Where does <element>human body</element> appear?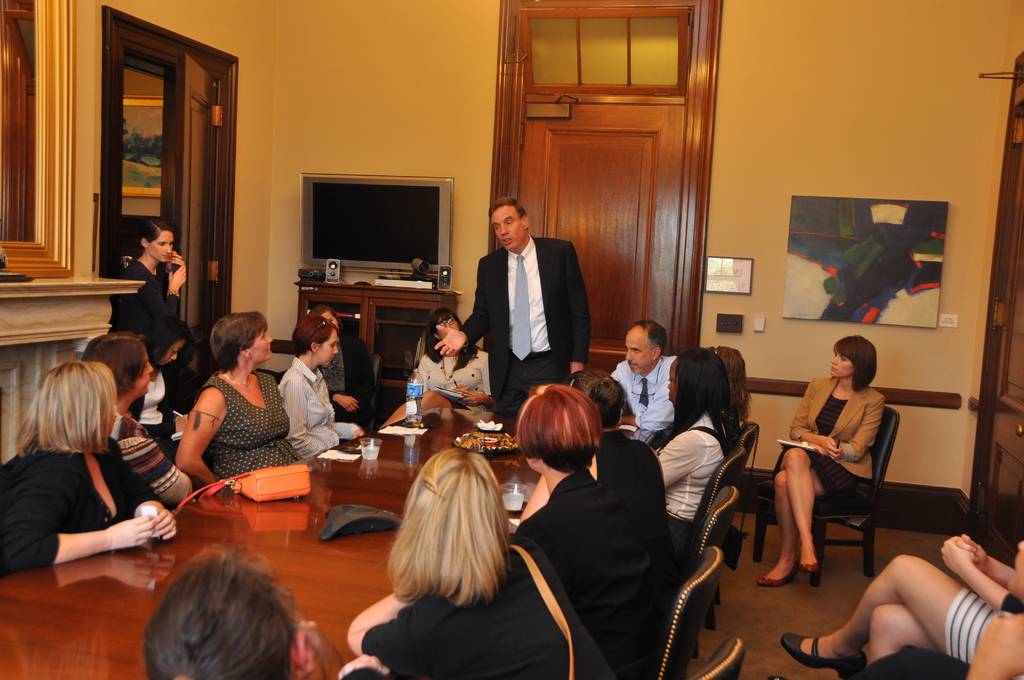
Appears at bbox=[104, 257, 194, 347].
